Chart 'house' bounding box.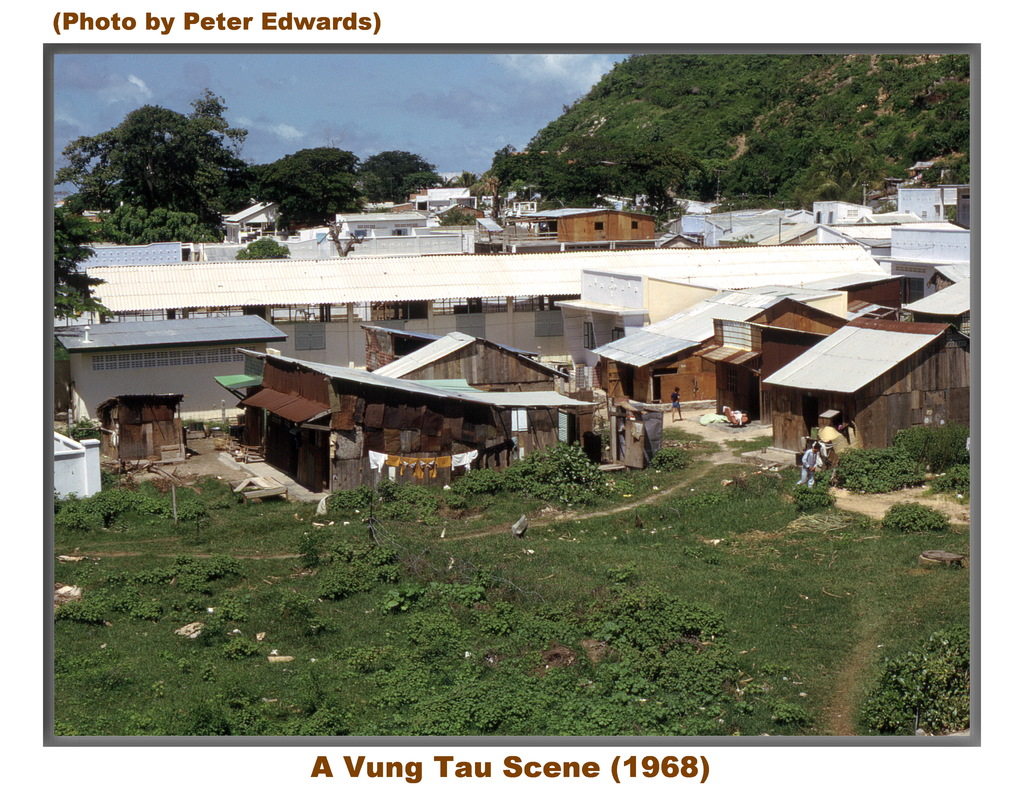
Charted: 758,323,973,460.
